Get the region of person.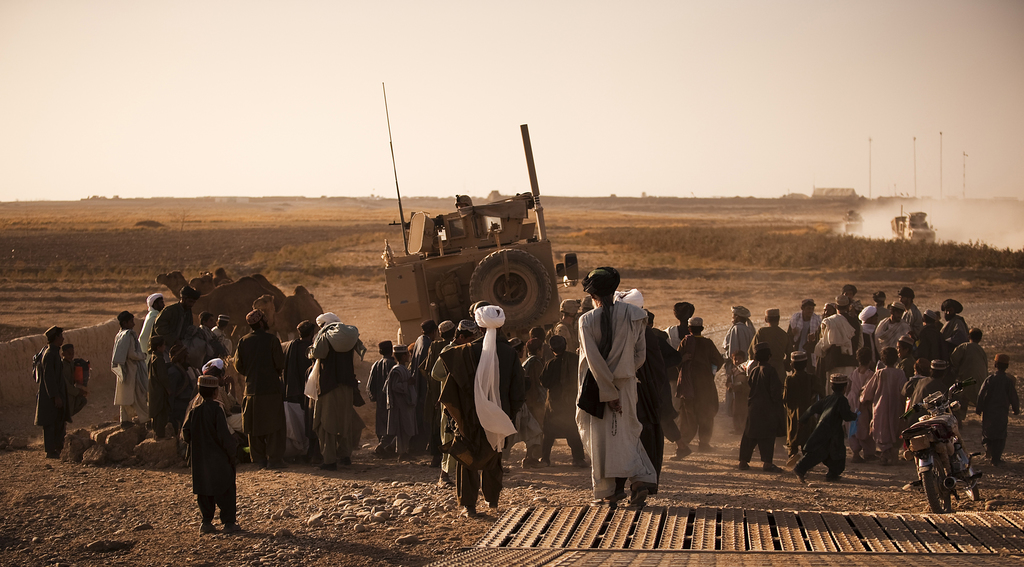
(141, 294, 161, 351).
